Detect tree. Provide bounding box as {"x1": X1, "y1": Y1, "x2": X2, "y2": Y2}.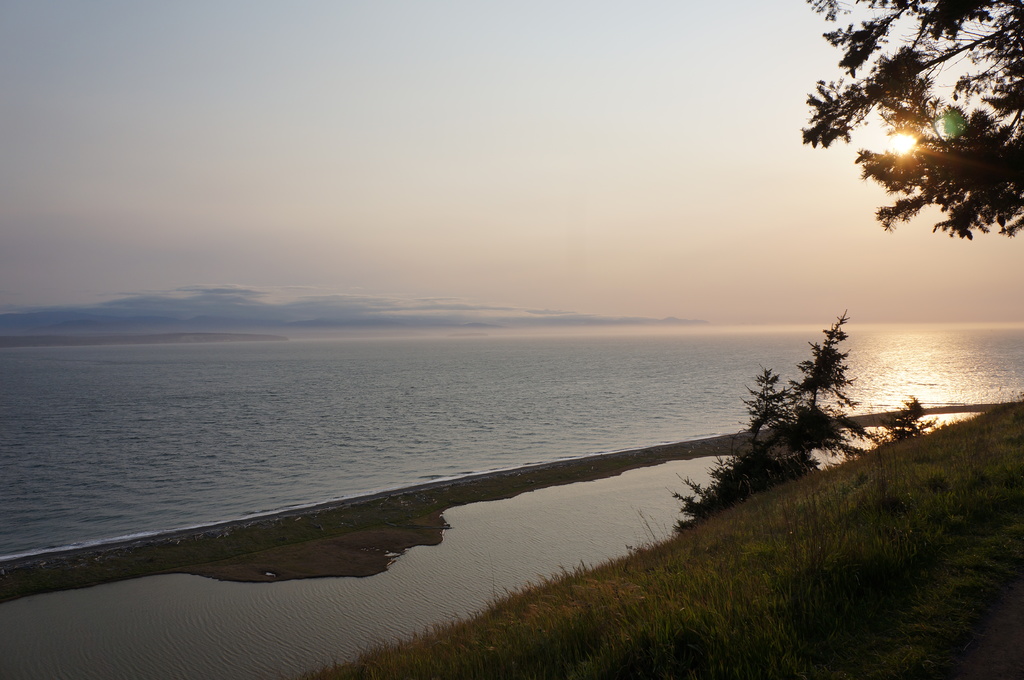
{"x1": 881, "y1": 393, "x2": 936, "y2": 445}.
